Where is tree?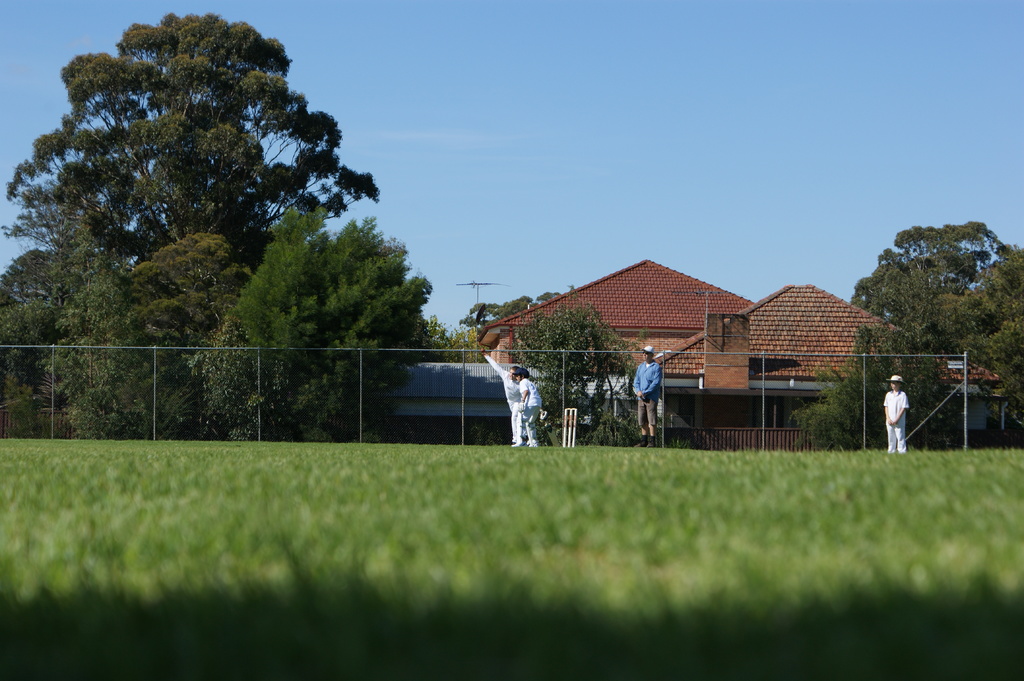
detection(866, 211, 1005, 375).
